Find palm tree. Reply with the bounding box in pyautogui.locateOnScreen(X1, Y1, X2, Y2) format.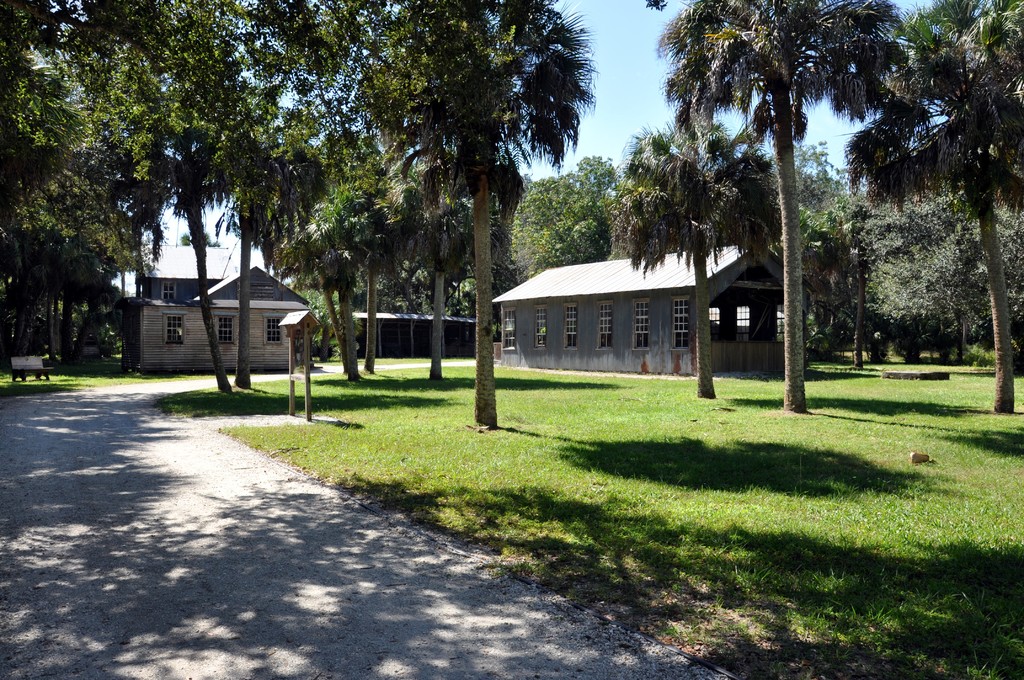
pyautogui.locateOnScreen(854, 0, 1023, 412).
